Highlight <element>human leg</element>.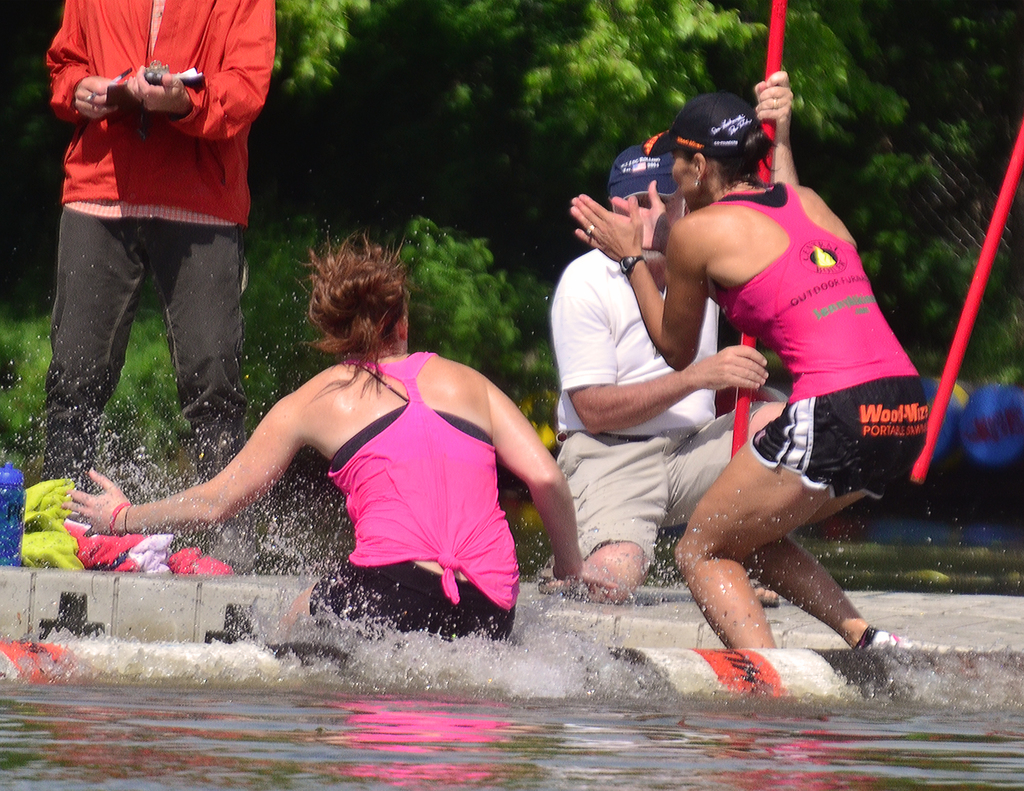
Highlighted region: crop(155, 206, 237, 481).
